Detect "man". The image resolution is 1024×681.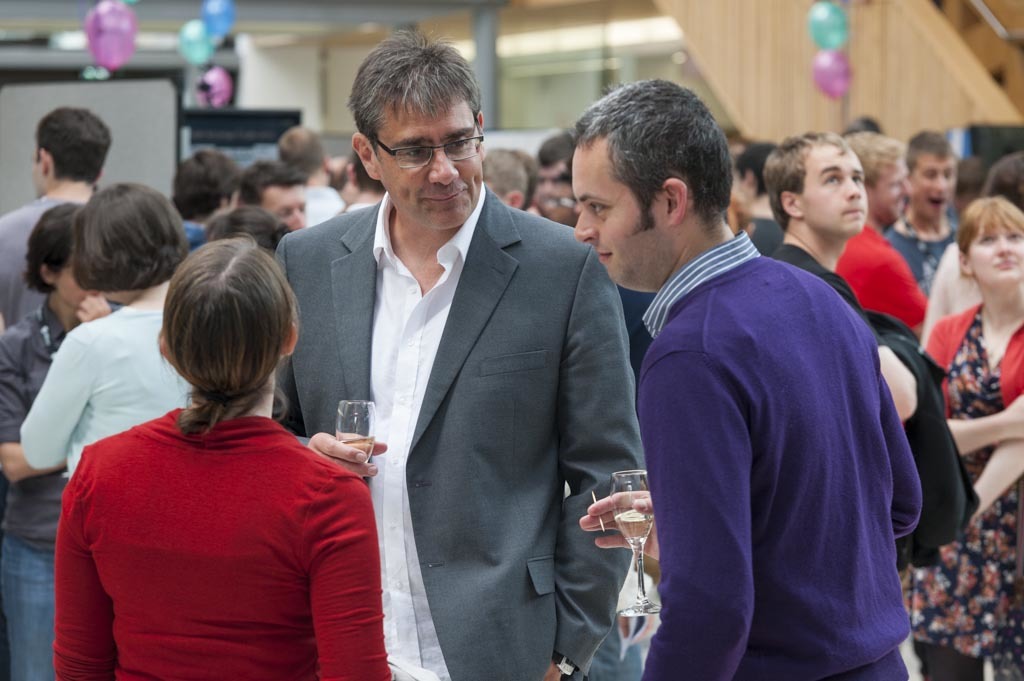
<bbox>882, 128, 957, 290</bbox>.
